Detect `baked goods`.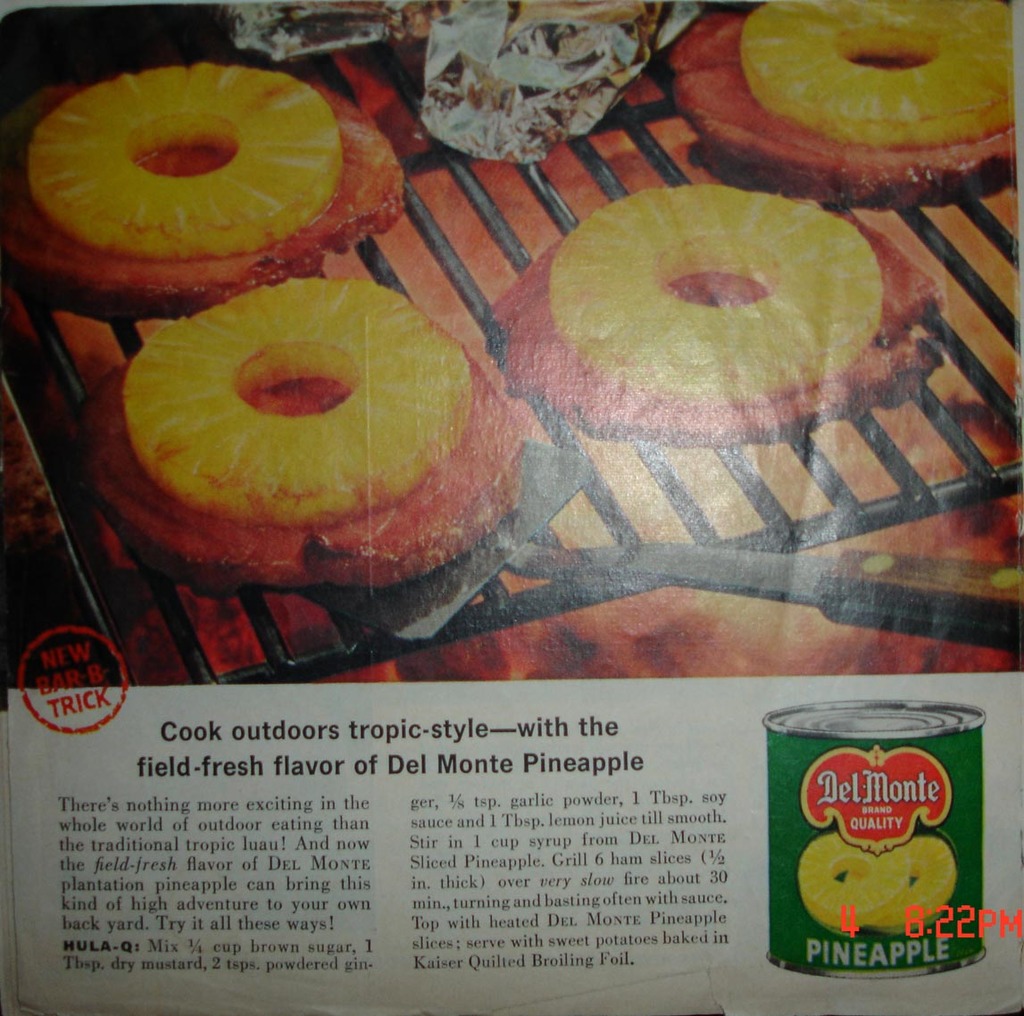
Detected at l=668, t=3, r=1023, b=199.
